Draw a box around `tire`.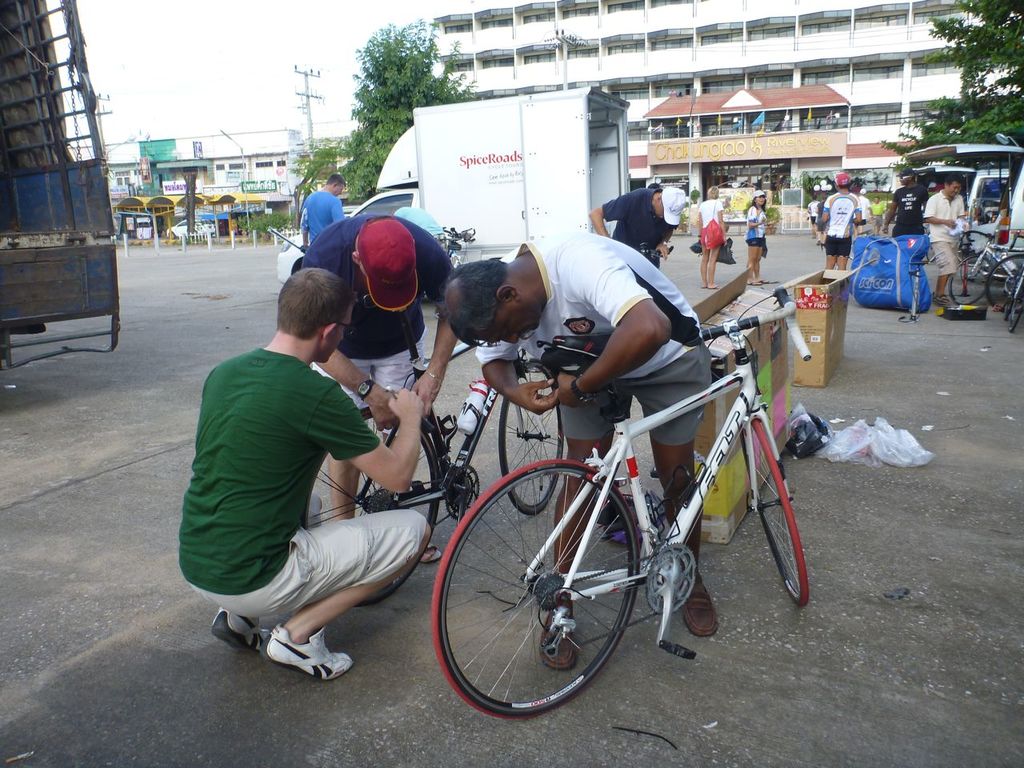
region(439, 459, 651, 720).
